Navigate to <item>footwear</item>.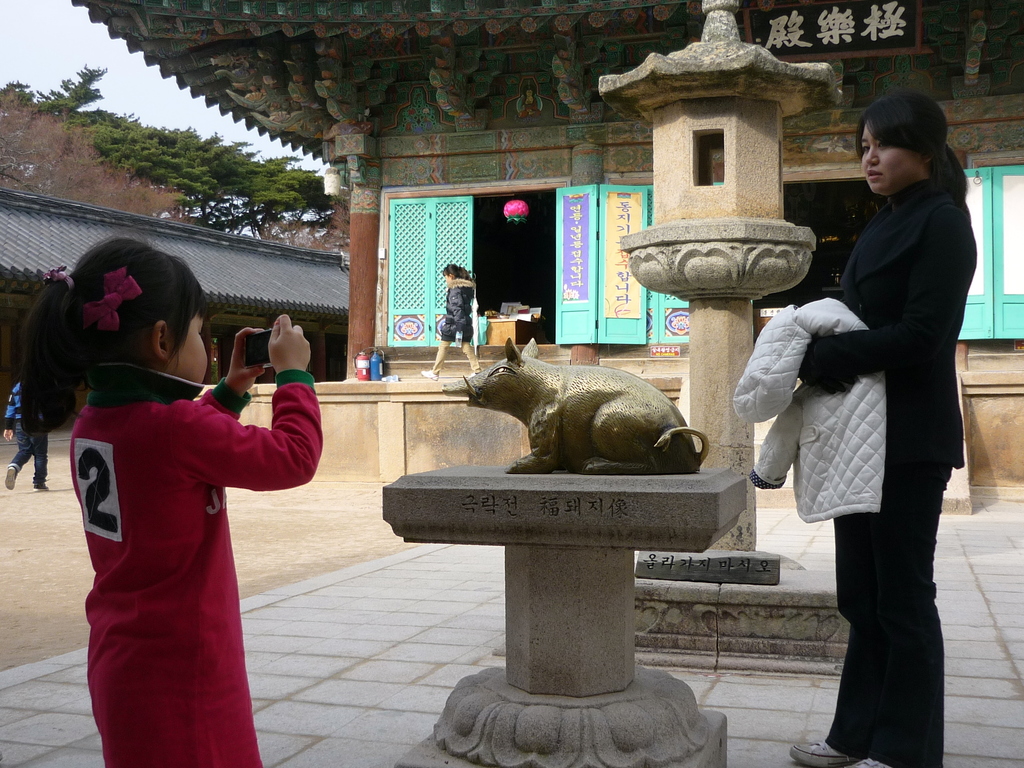
Navigation target: box(786, 740, 856, 767).
